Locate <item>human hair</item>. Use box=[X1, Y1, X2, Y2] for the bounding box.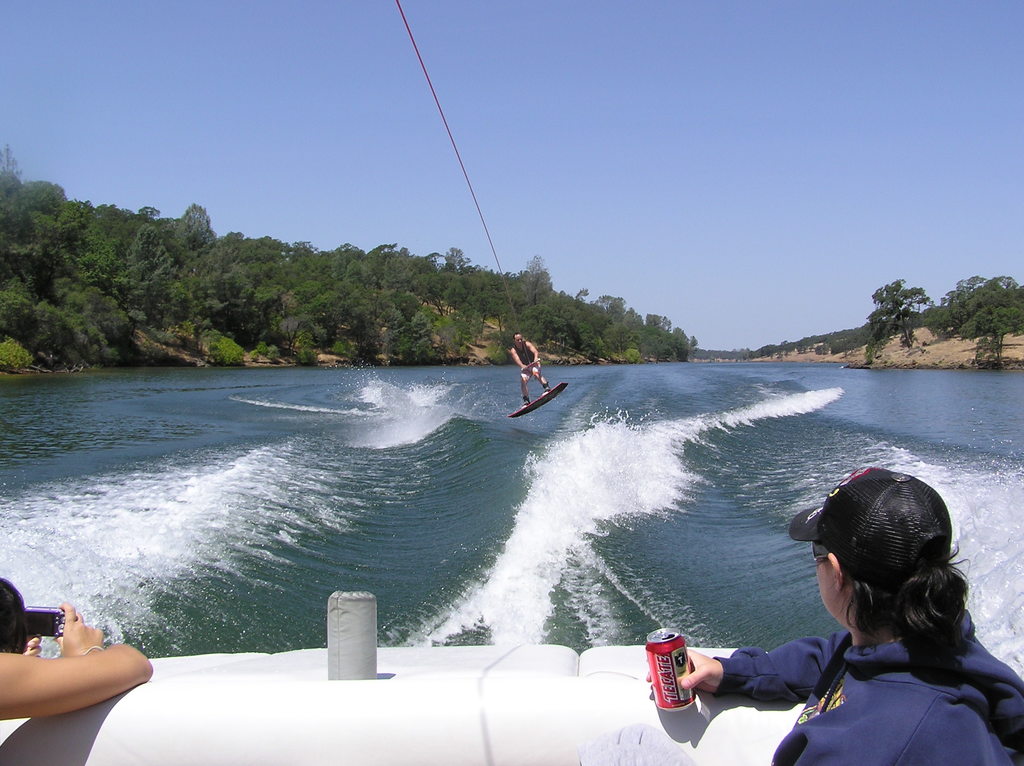
box=[0, 579, 26, 655].
